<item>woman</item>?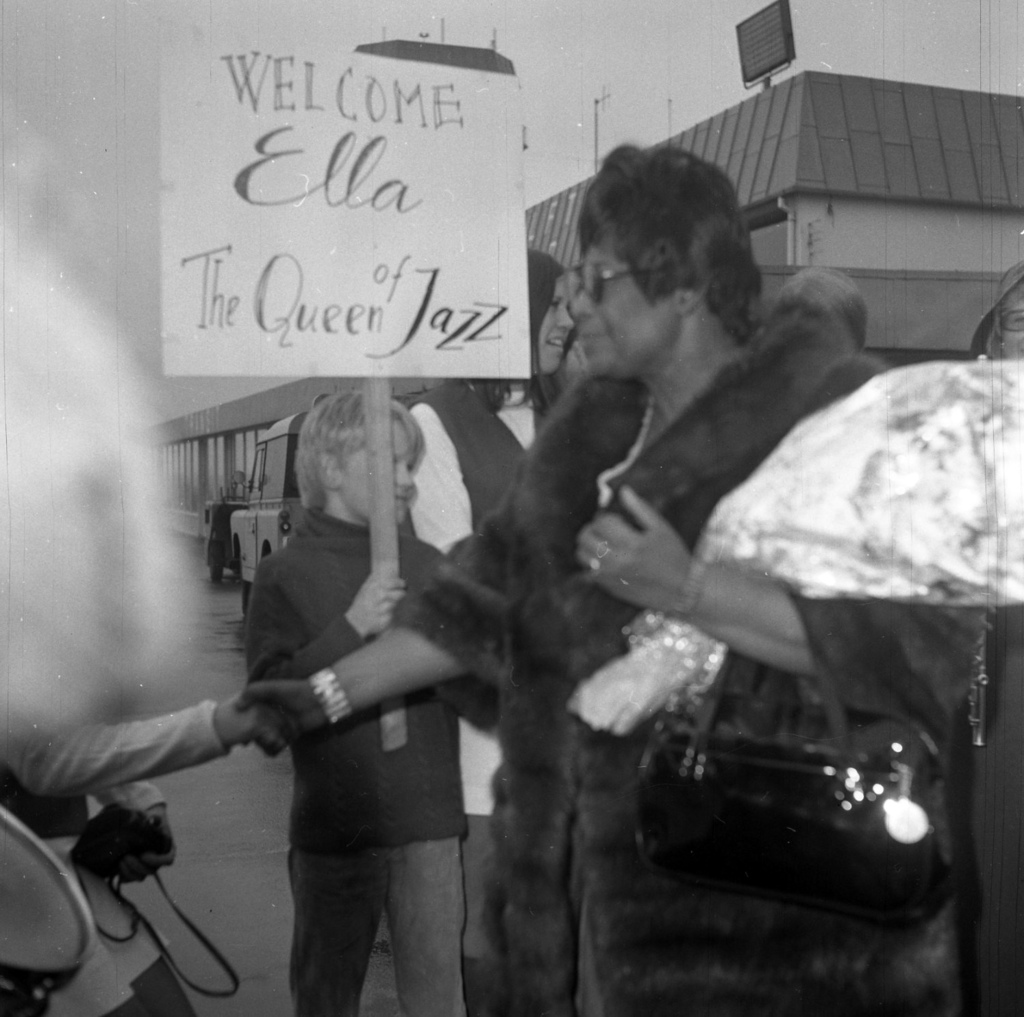
[left=233, top=130, right=977, bottom=1016]
